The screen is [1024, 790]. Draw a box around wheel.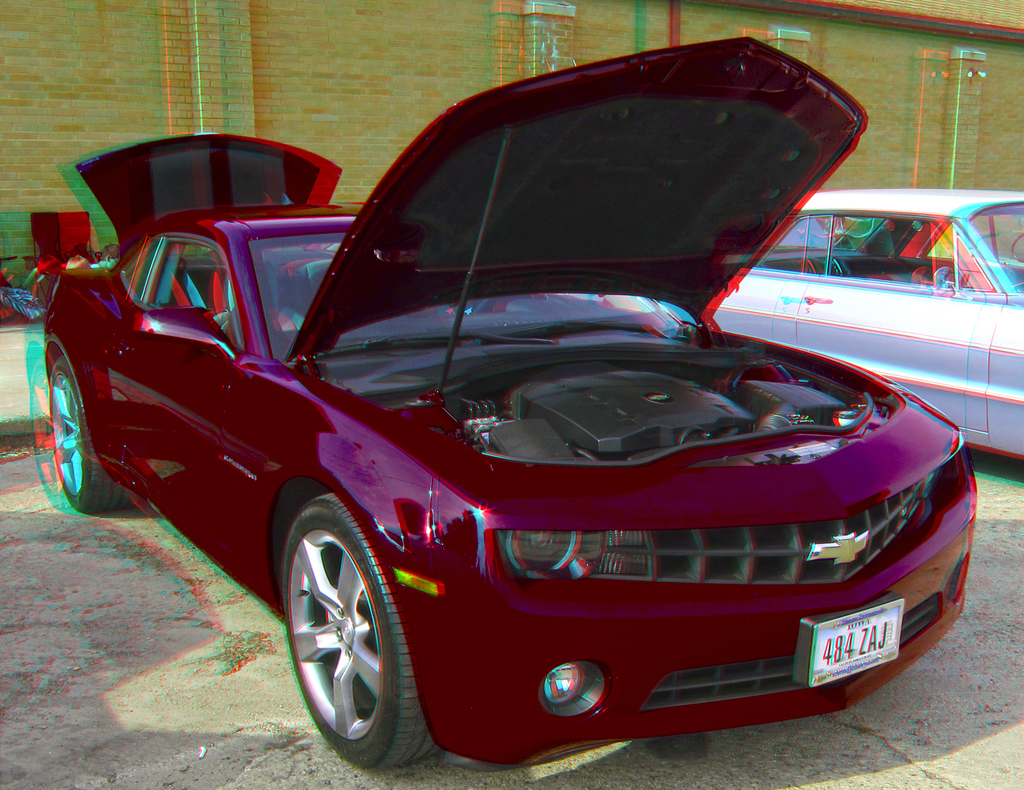
49, 357, 131, 515.
